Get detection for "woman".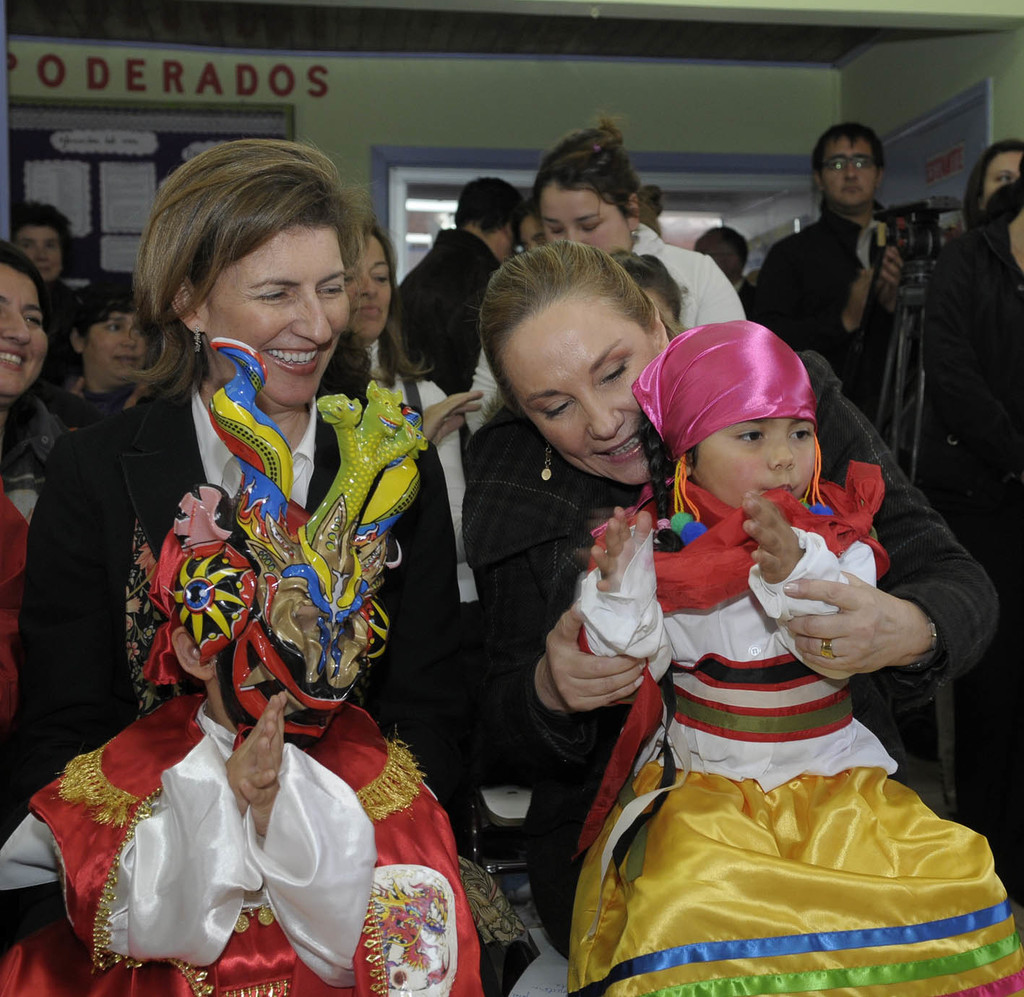
Detection: <region>10, 140, 523, 959</region>.
